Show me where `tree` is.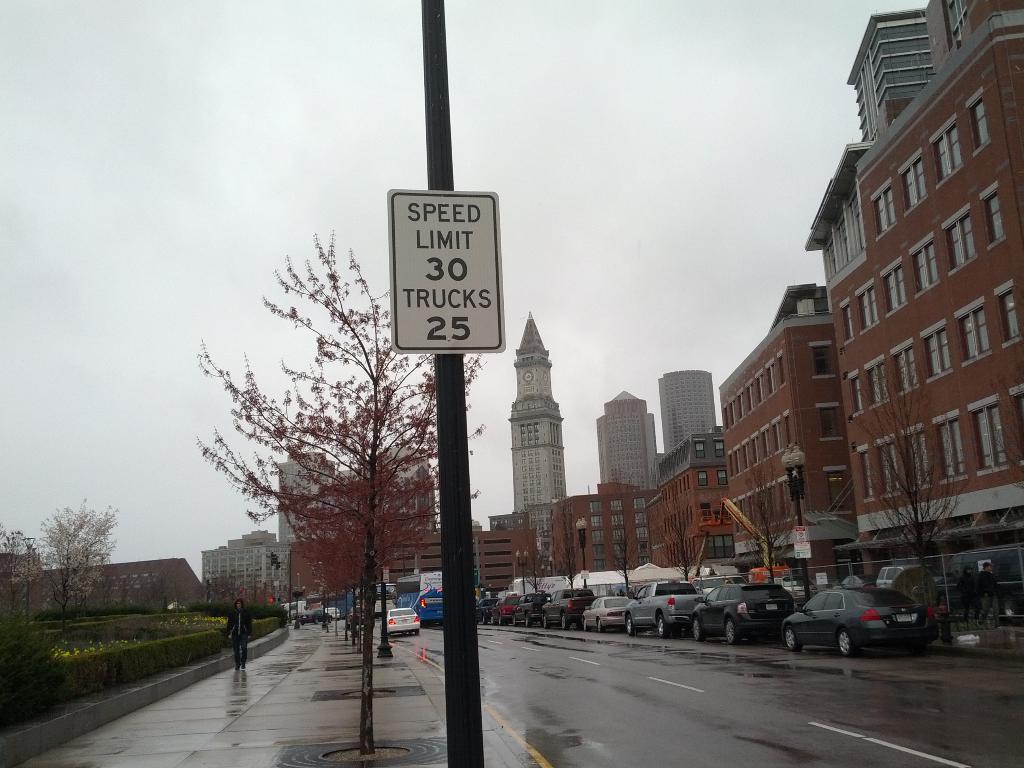
`tree` is at bbox=[24, 498, 121, 616].
